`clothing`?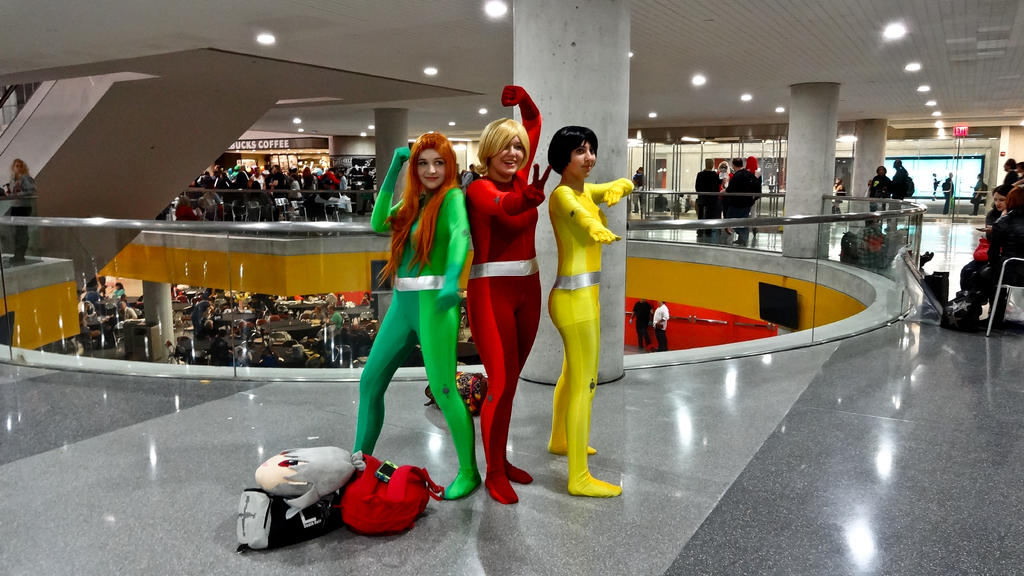
<bbox>1003, 168, 1018, 187</bbox>
